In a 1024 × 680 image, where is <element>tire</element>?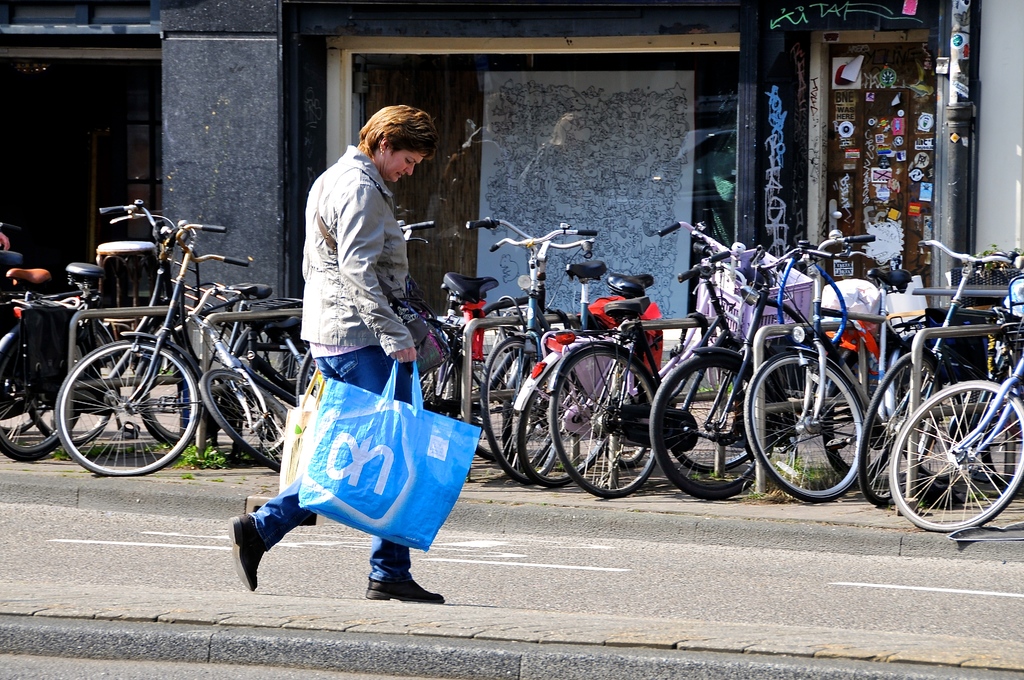
199/367/287/471.
